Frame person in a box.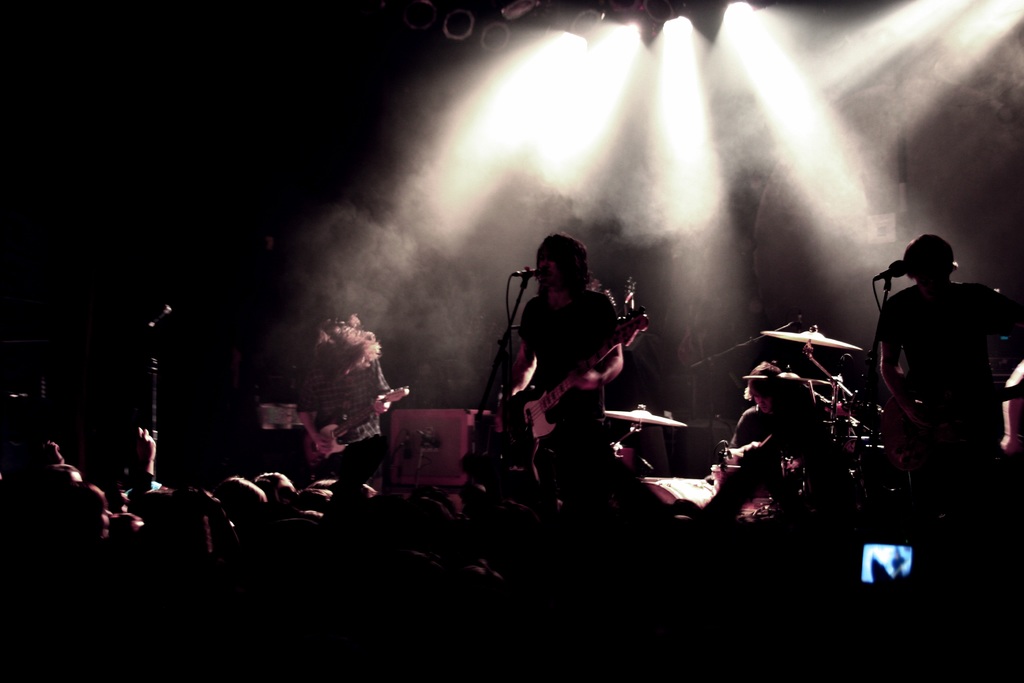
{"left": 856, "top": 226, "right": 1021, "bottom": 538}.
